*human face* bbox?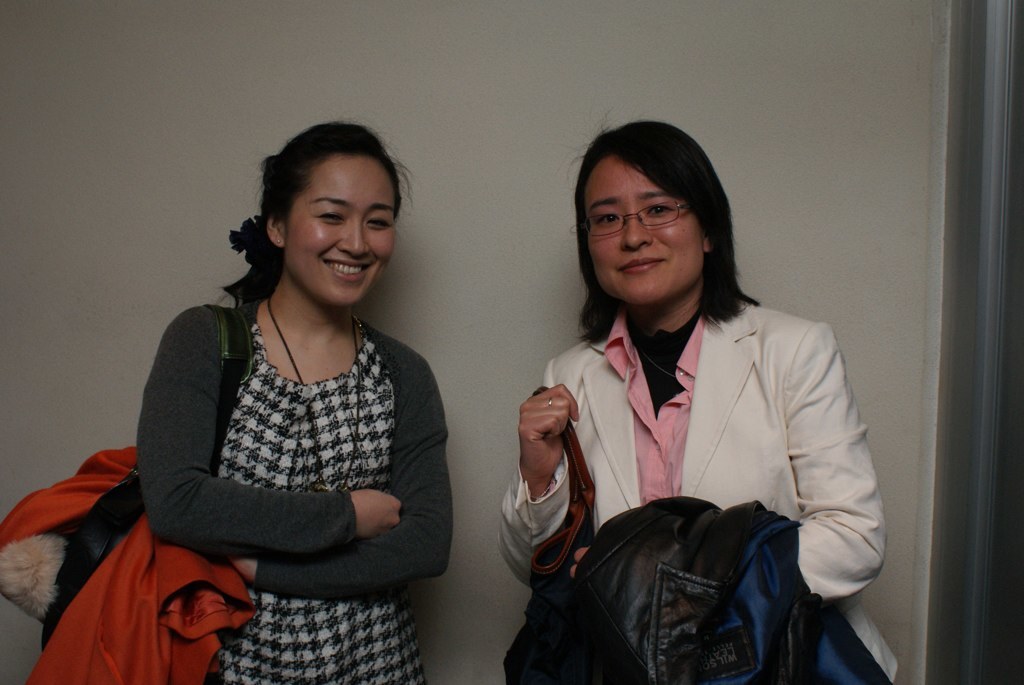
(x1=582, y1=152, x2=702, y2=303)
